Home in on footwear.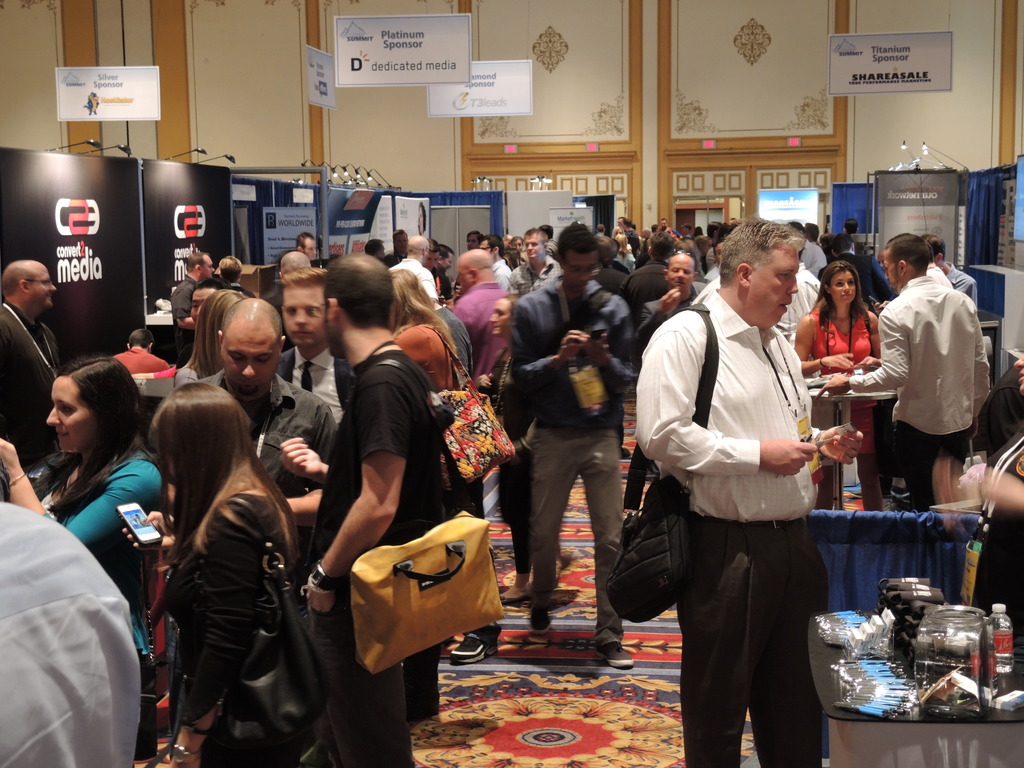
Homed in at crop(499, 591, 531, 609).
